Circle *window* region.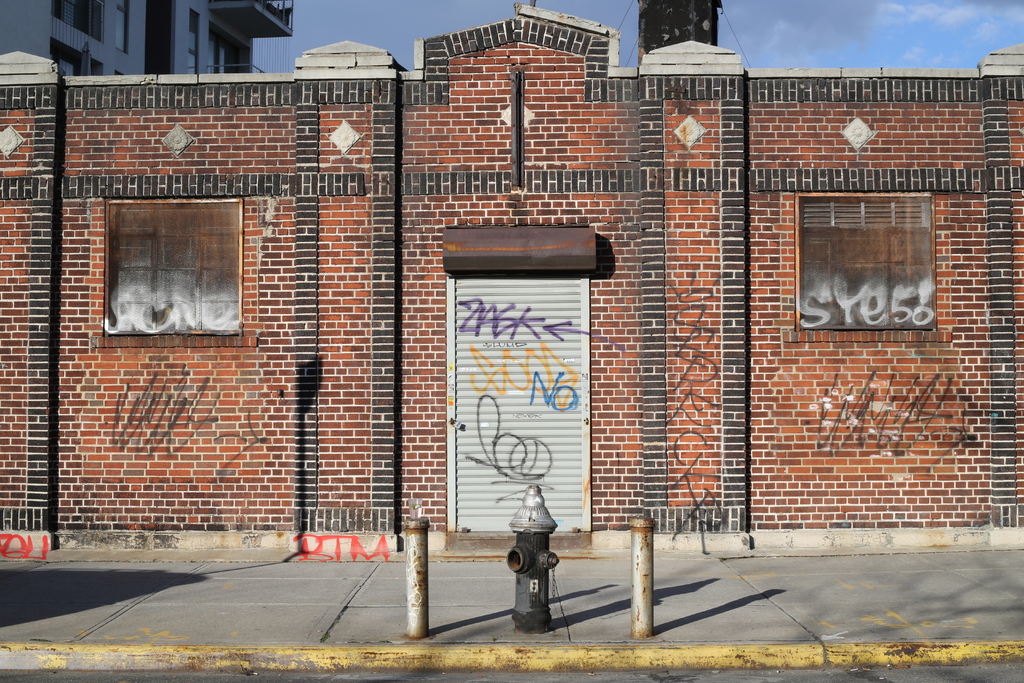
Region: Rect(796, 176, 953, 343).
